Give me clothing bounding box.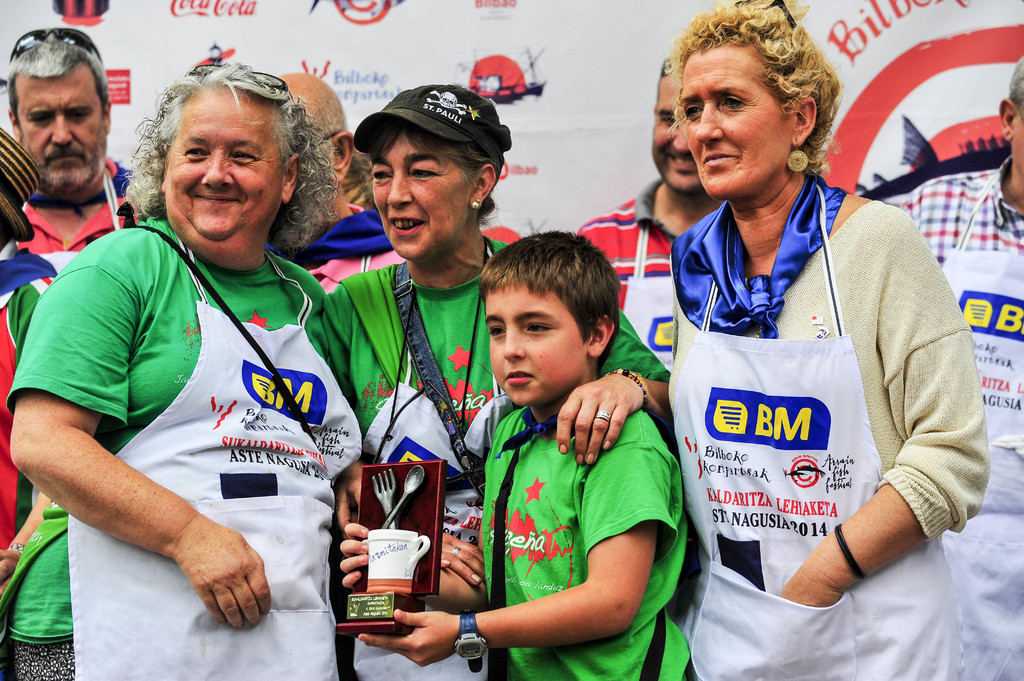
(x1=0, y1=246, x2=57, y2=557).
